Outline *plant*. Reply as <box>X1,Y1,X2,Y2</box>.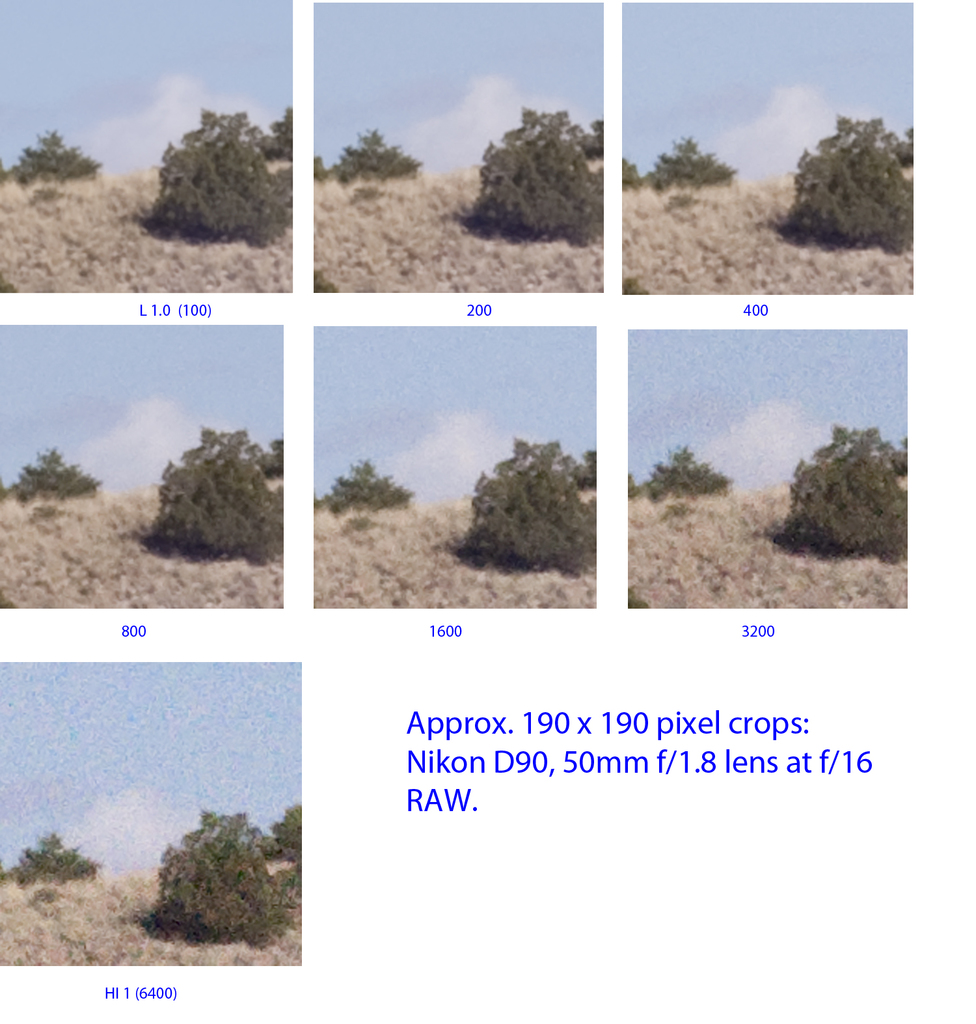
<box>468,105,601,243</box>.
